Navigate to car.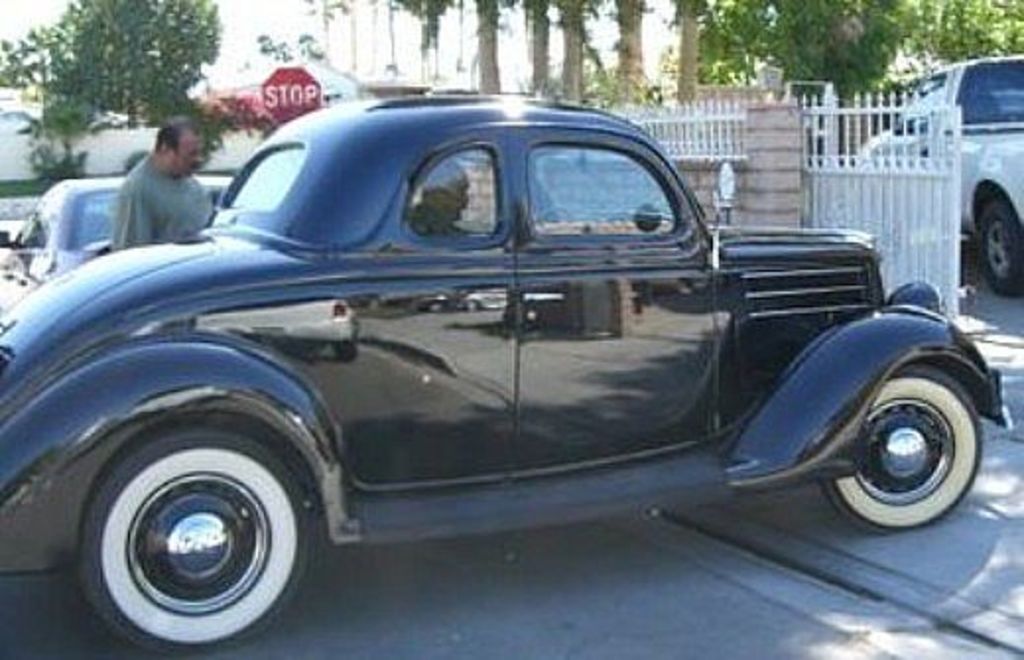
Navigation target: bbox=(841, 59, 1022, 303).
